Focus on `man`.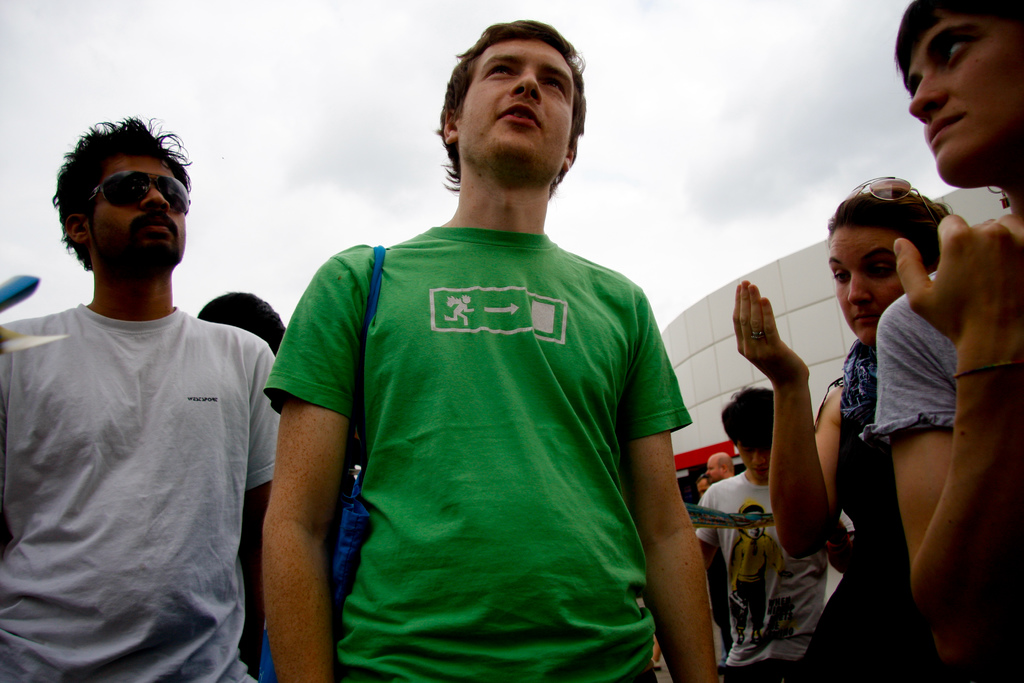
Focused at {"x1": 706, "y1": 449, "x2": 733, "y2": 483}.
